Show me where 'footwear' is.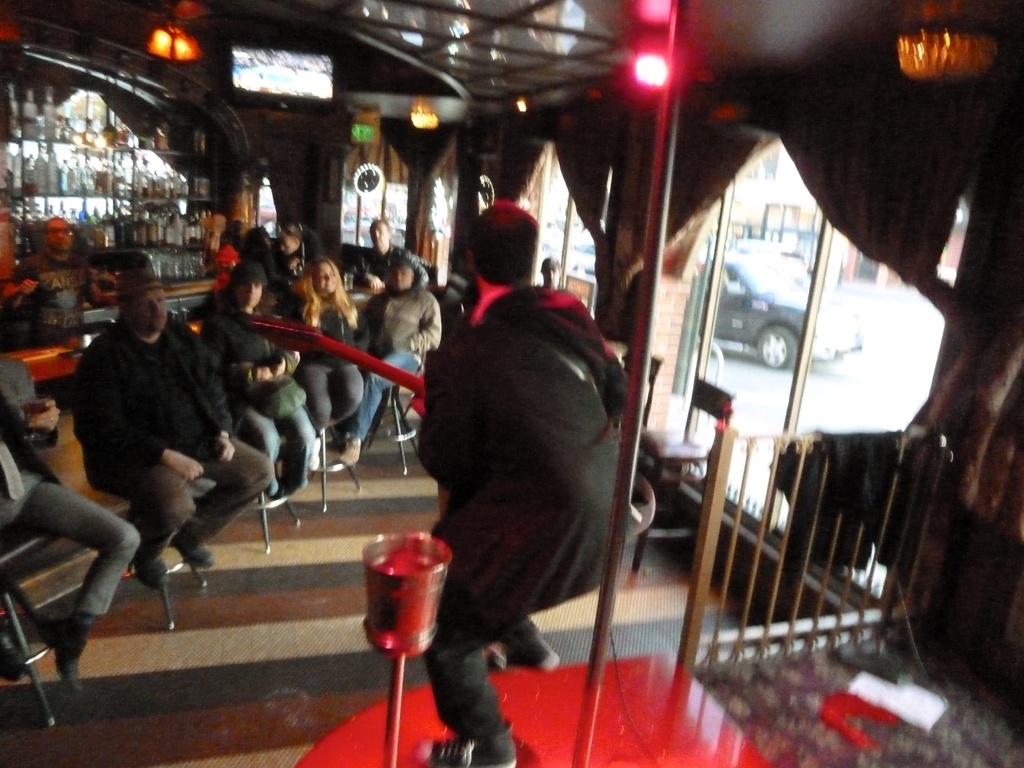
'footwear' is at box=[130, 557, 177, 590].
